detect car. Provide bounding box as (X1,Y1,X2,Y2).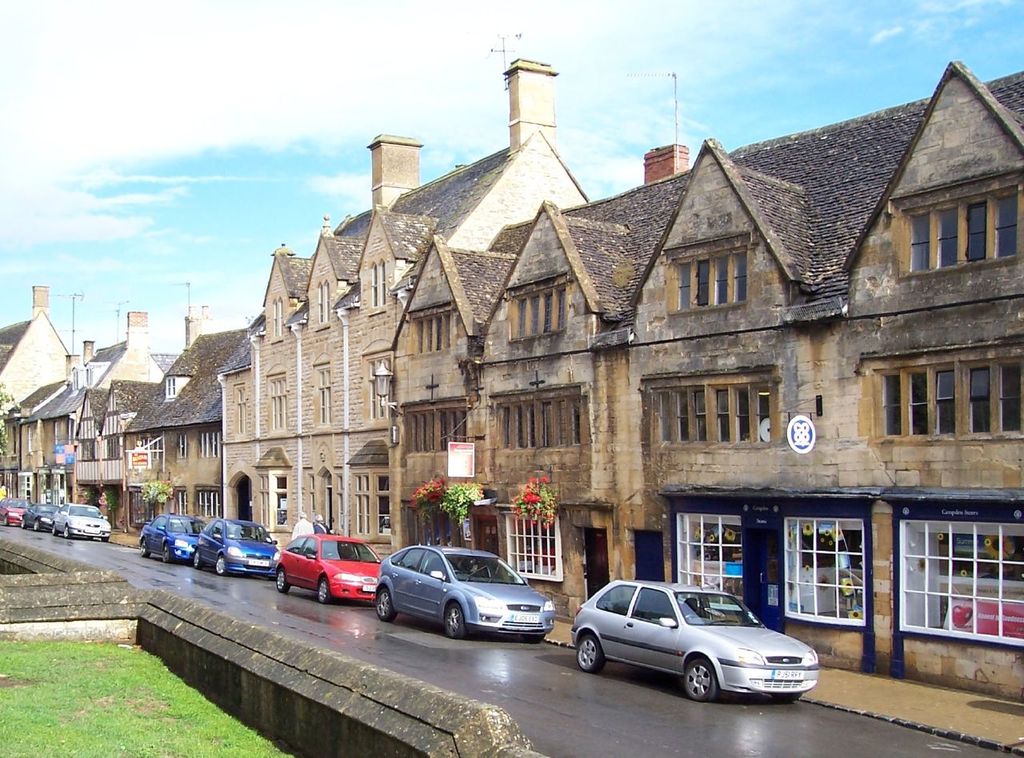
(0,497,19,527).
